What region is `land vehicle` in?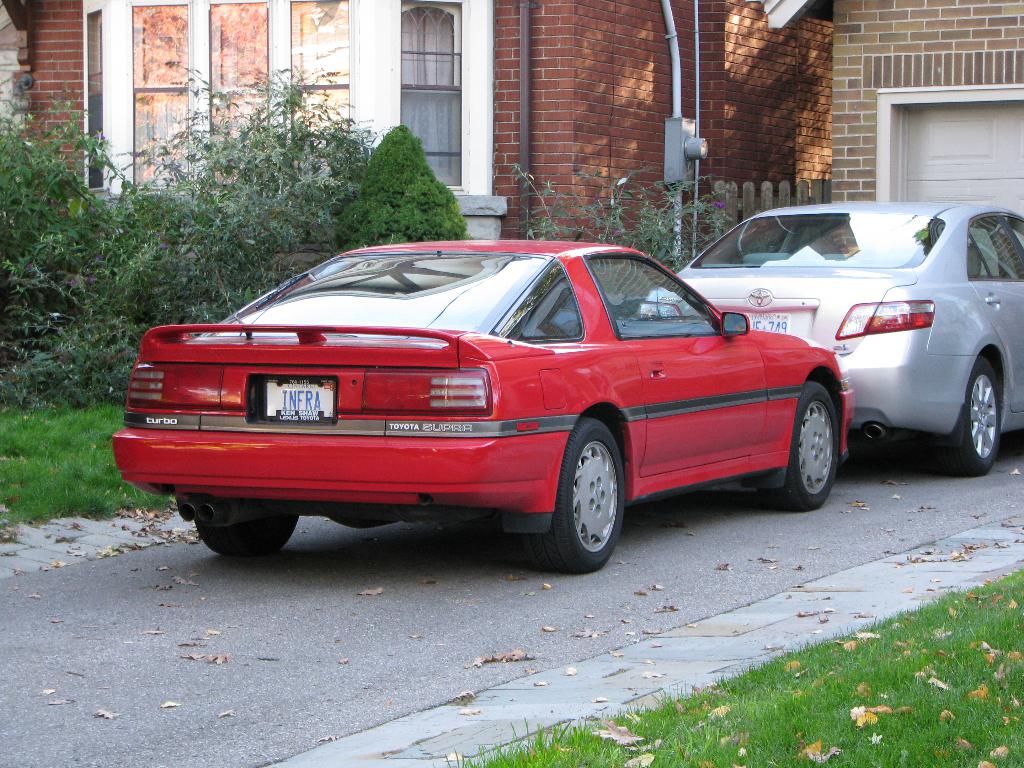
(634,198,1023,479).
